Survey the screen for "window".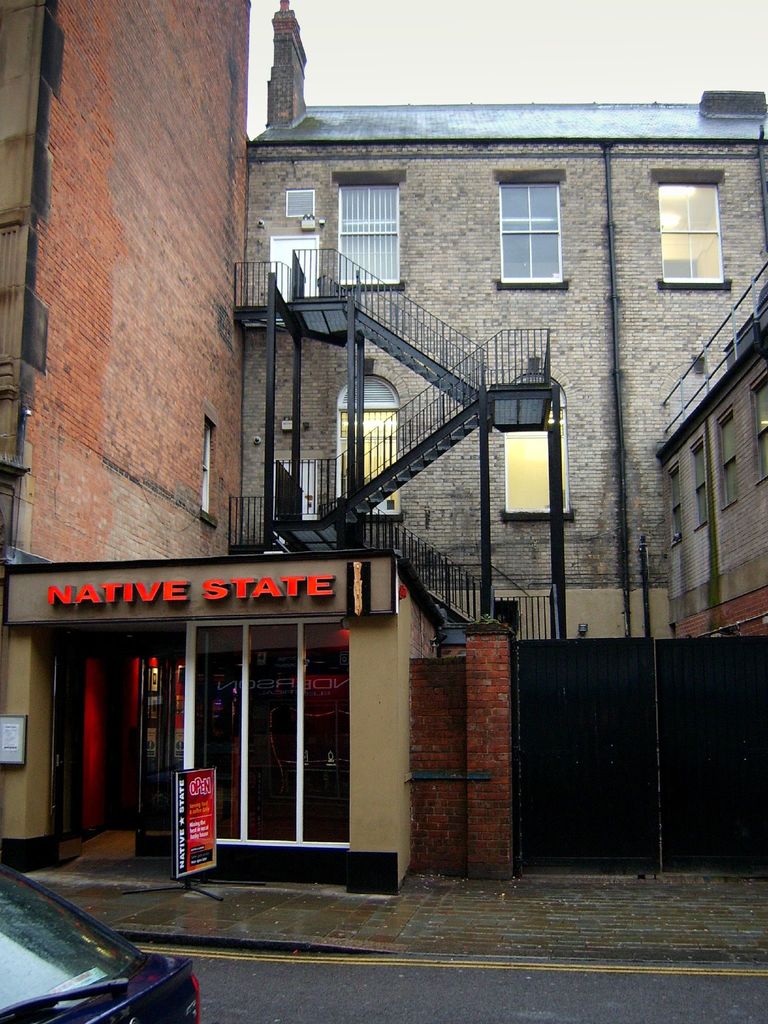
Survey found: [714,403,740,509].
